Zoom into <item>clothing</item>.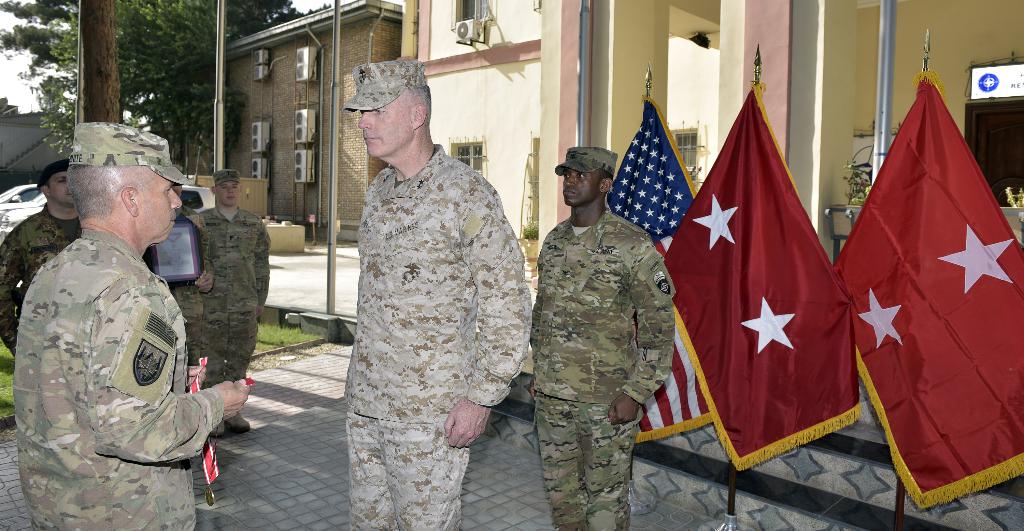
Zoom target: <box>3,206,90,352</box>.
